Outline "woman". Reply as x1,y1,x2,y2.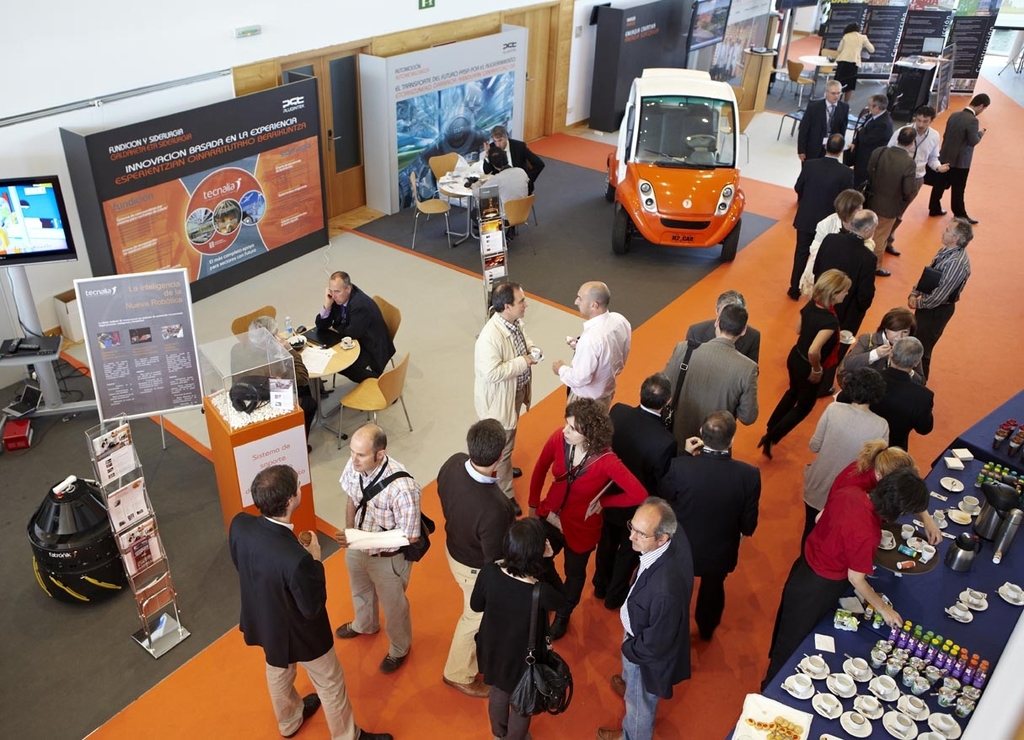
526,395,648,636.
